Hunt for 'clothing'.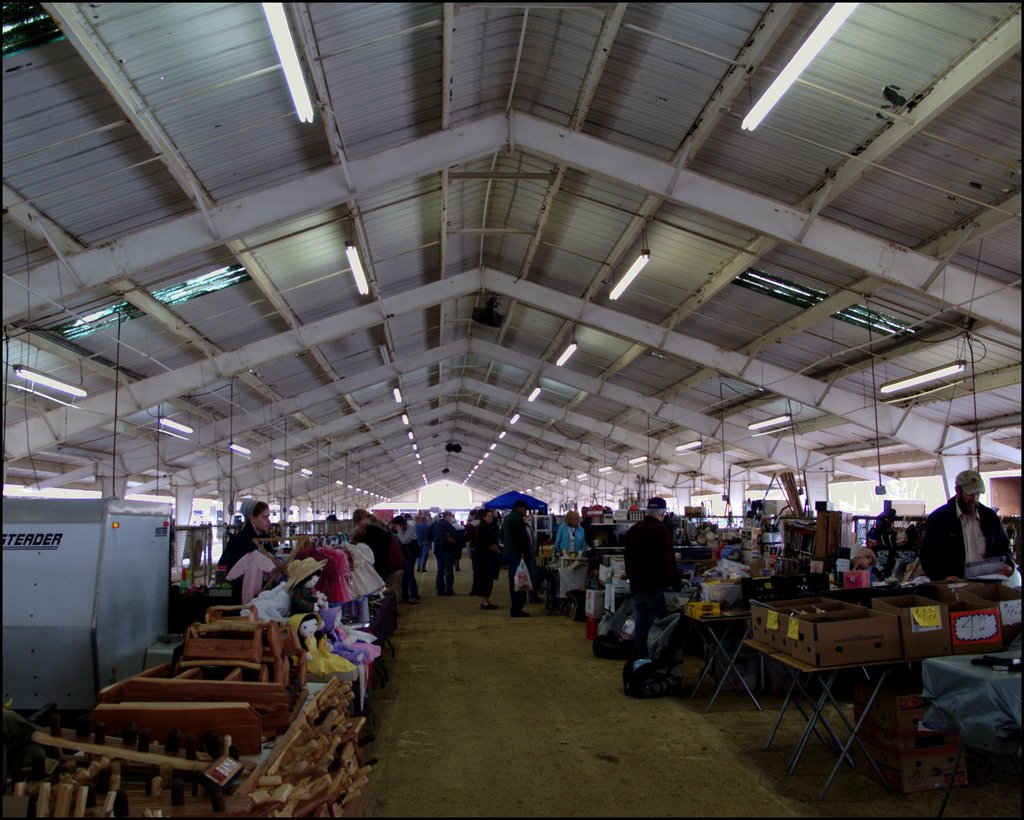
Hunted down at <box>620,510,686,647</box>.
